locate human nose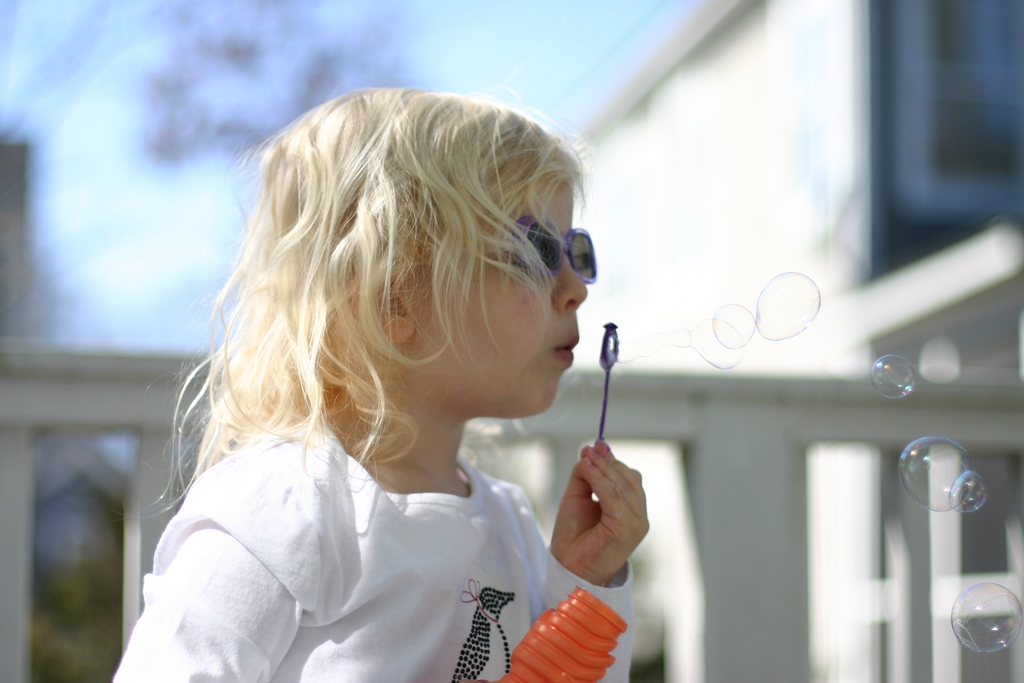
crop(553, 254, 589, 313)
